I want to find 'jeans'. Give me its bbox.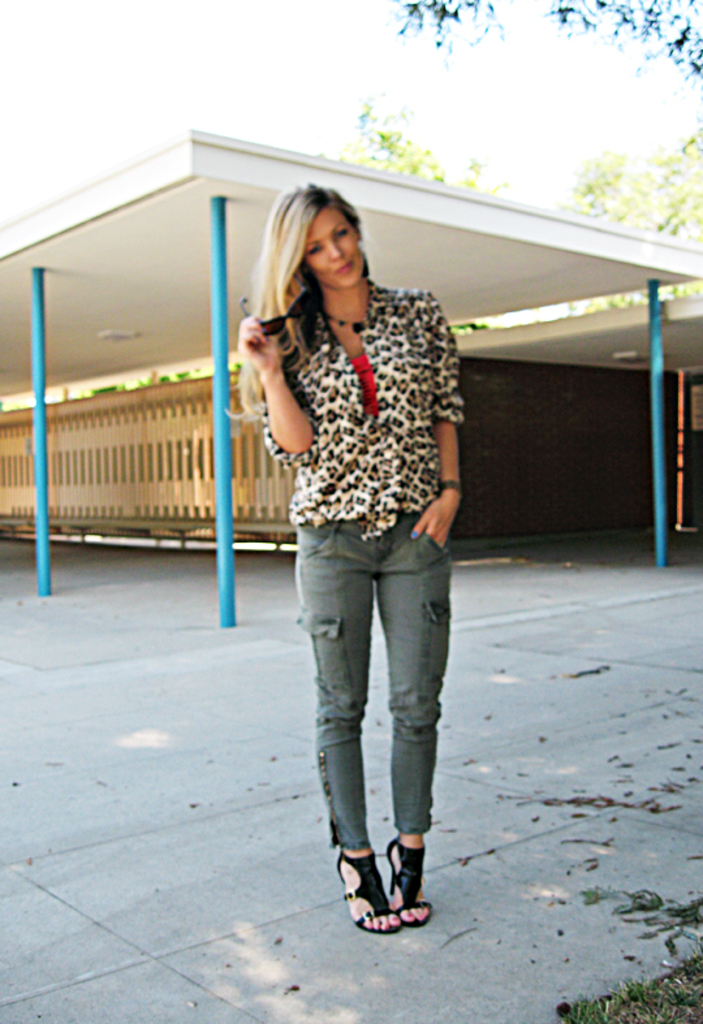
[297,514,448,859].
